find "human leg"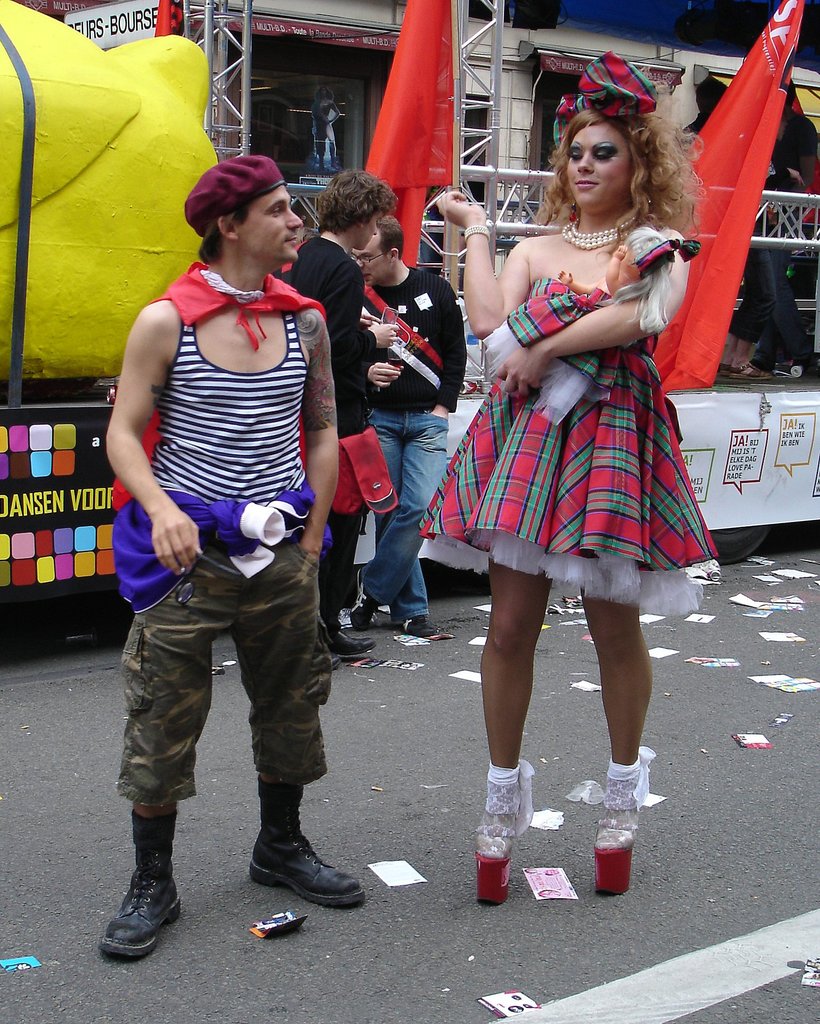
728/218/766/385
